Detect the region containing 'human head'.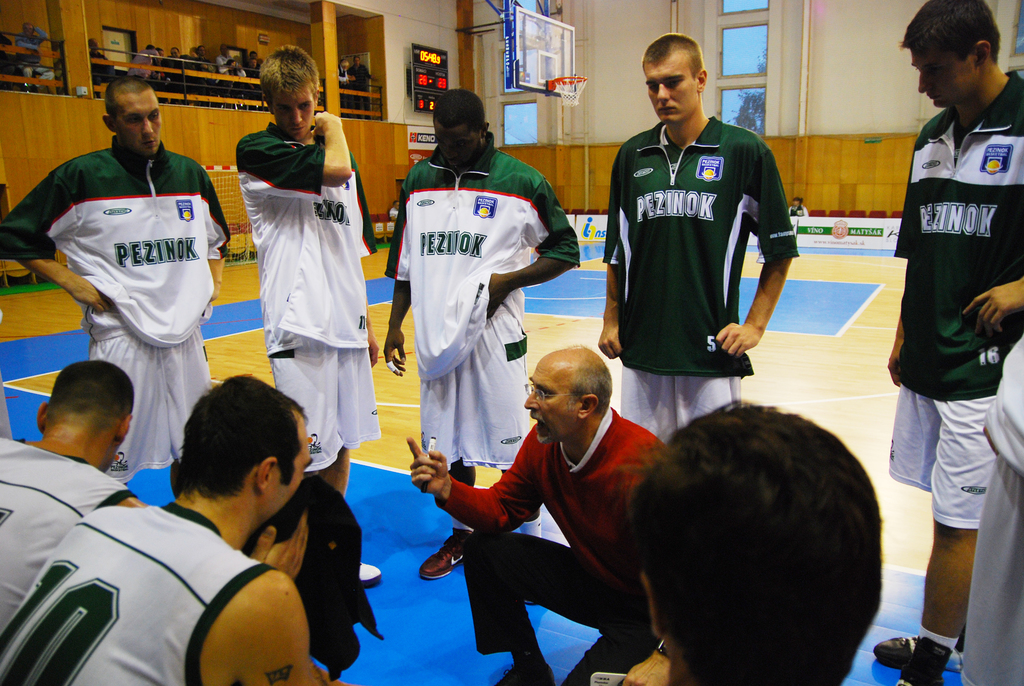
[154, 384, 311, 541].
